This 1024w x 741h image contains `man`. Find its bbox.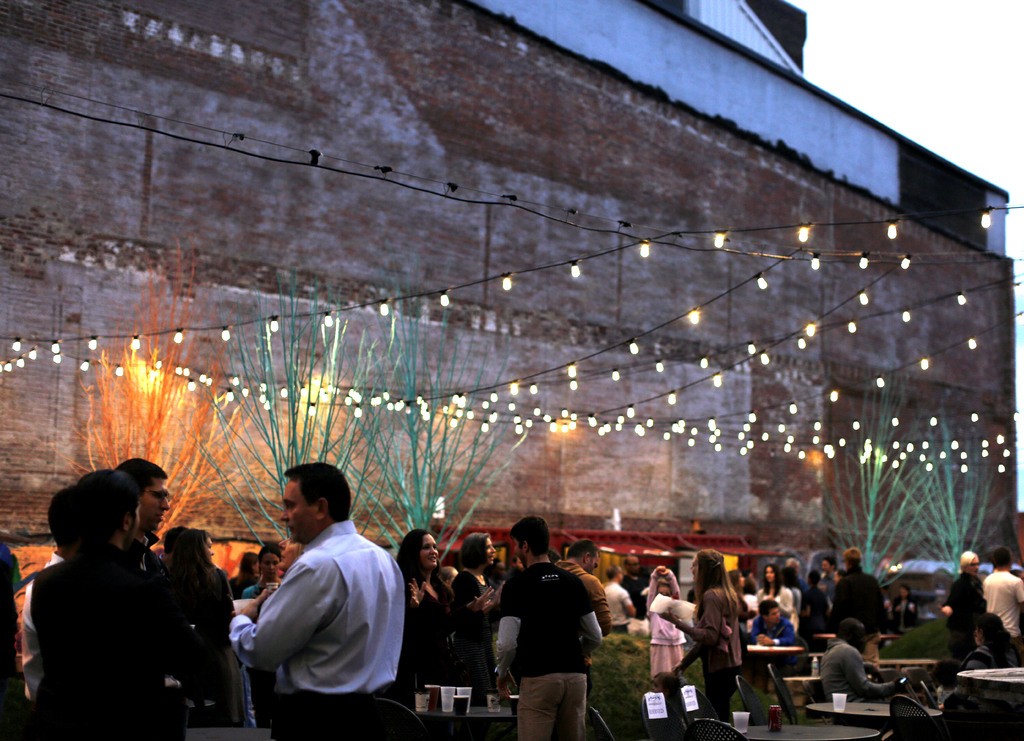
<bbox>829, 548, 890, 667</bbox>.
